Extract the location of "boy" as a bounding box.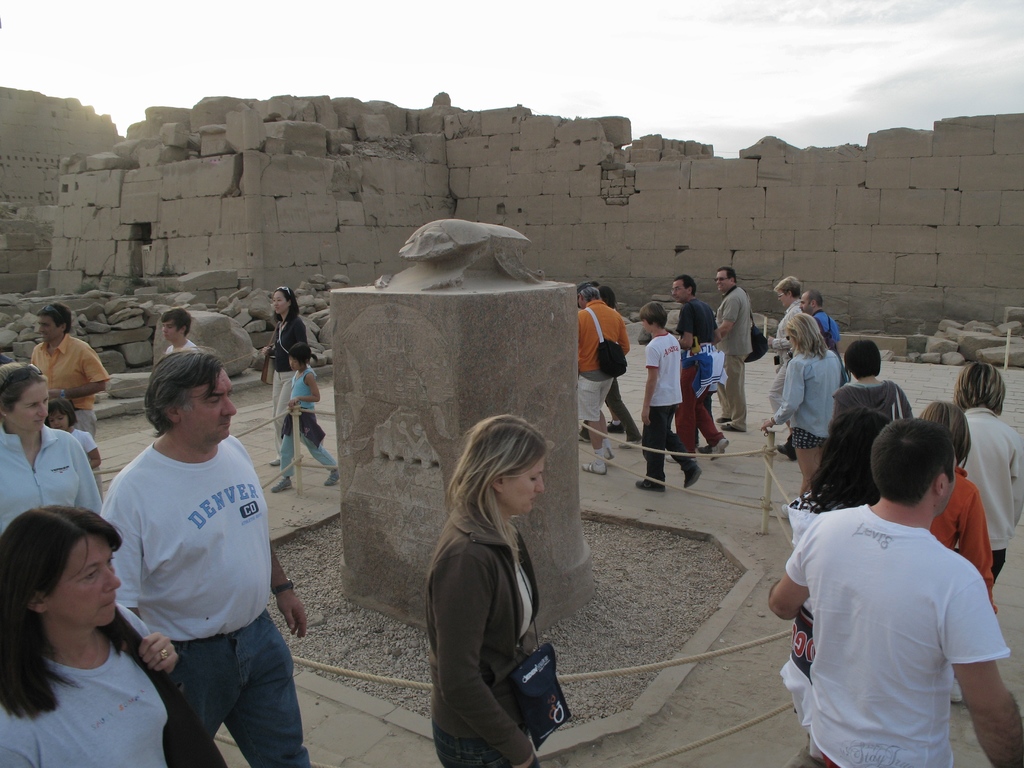
(157,307,197,353).
